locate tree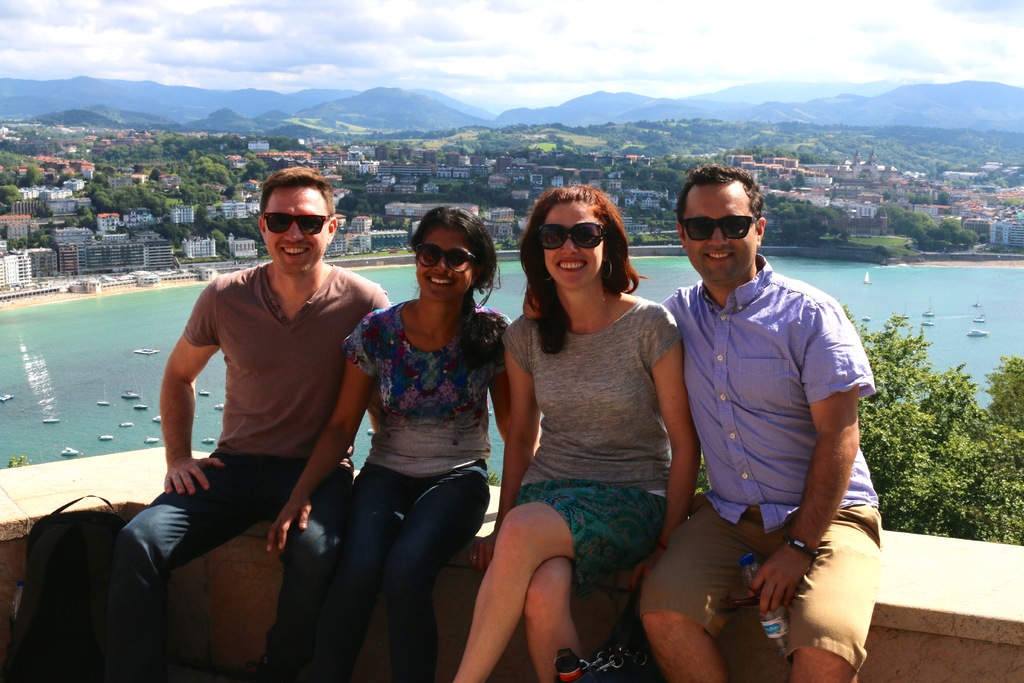
detection(848, 304, 1022, 550)
